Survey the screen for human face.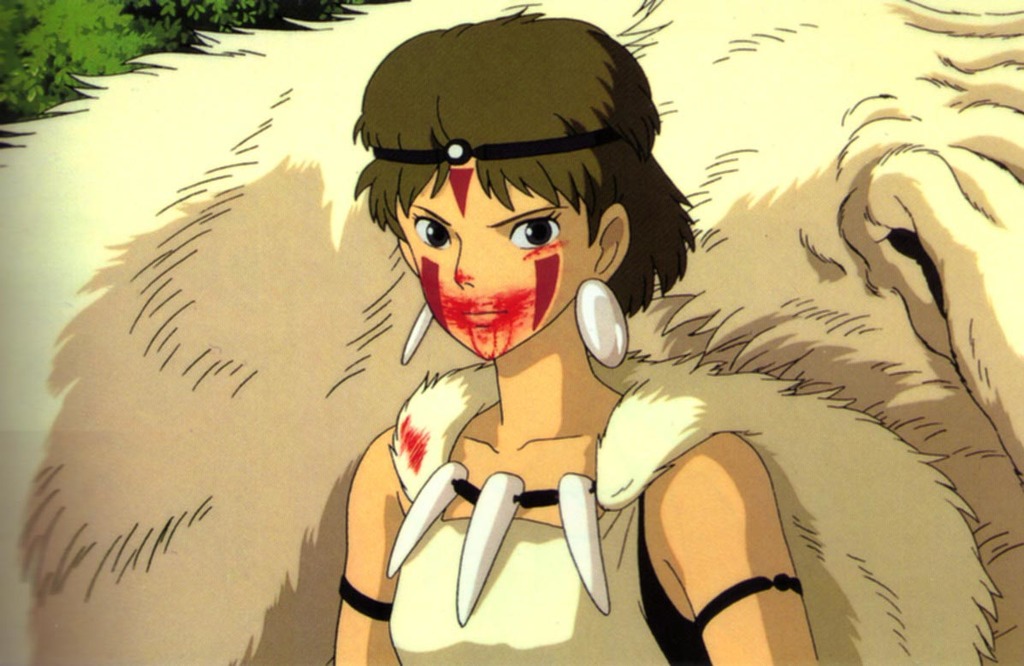
Survey found: select_region(389, 151, 600, 360).
